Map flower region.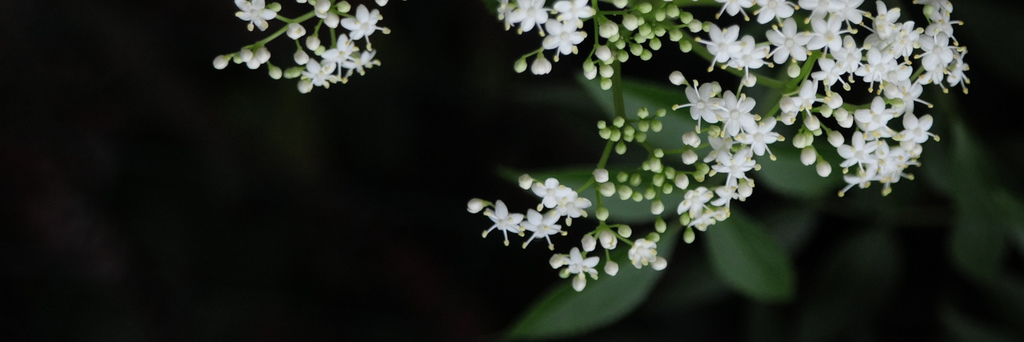
Mapped to (left=533, top=49, right=550, bottom=75).
